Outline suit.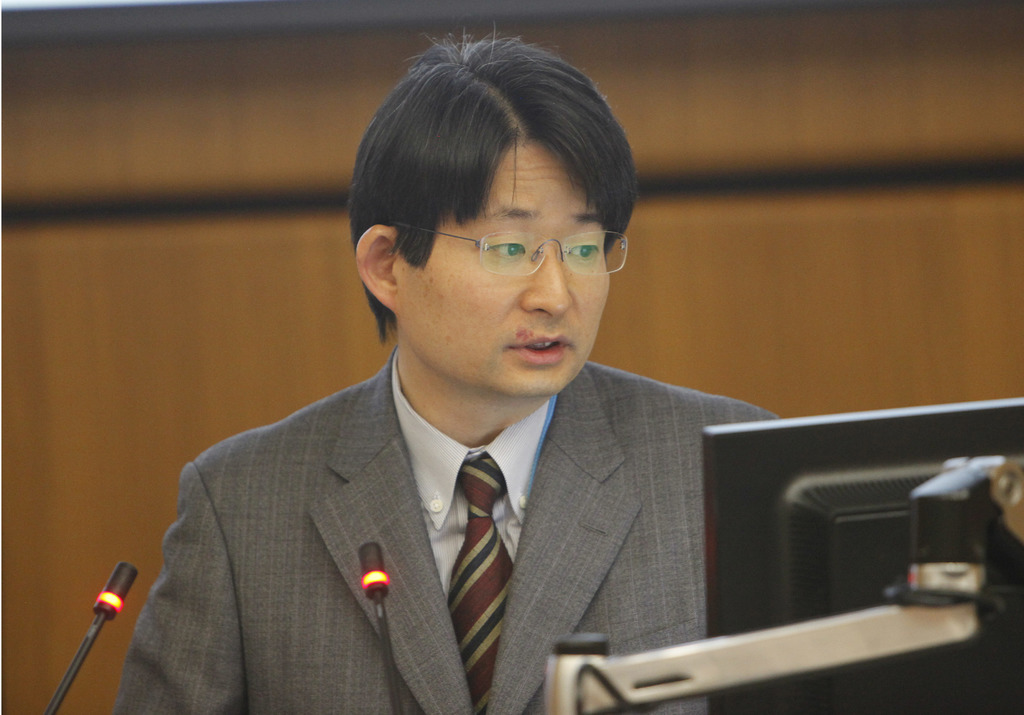
Outline: l=98, t=313, r=764, b=683.
